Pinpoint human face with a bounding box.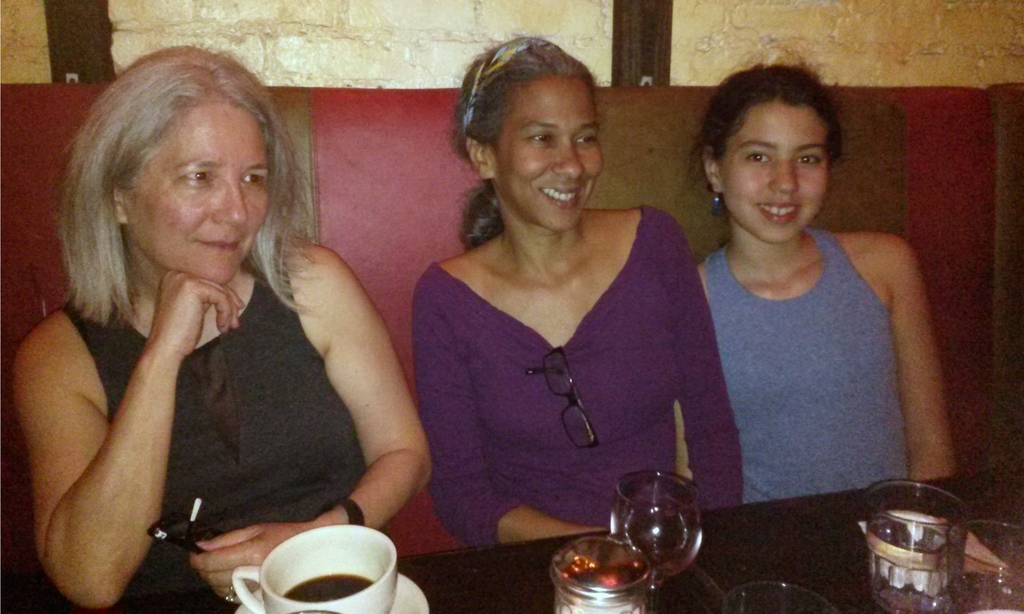
(x1=726, y1=107, x2=829, y2=249).
